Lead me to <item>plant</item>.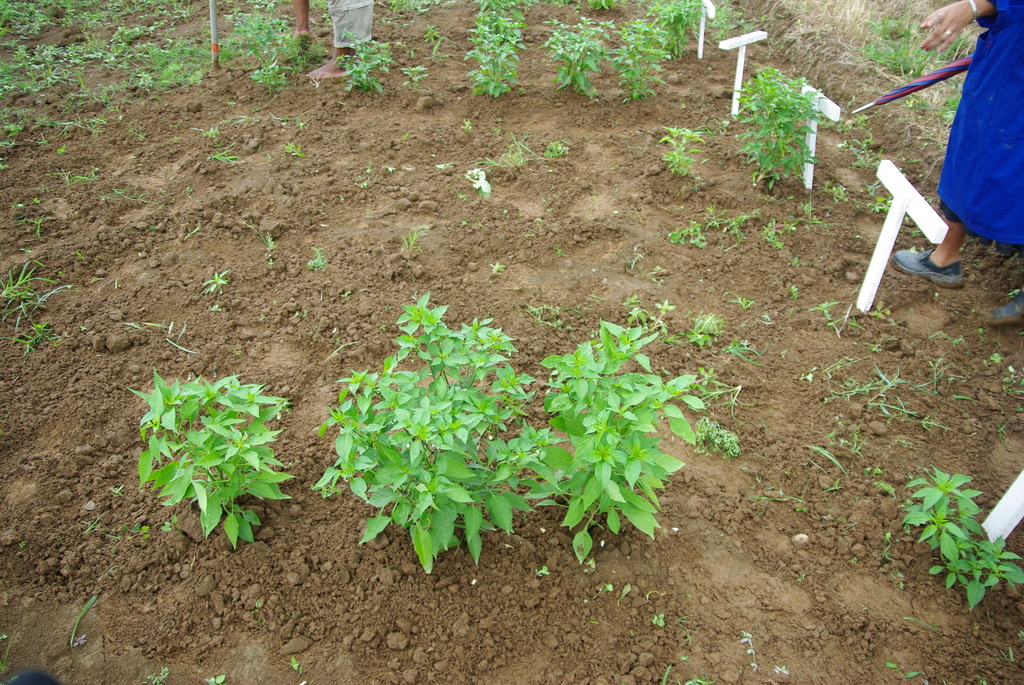
Lead to BBox(767, 224, 788, 245).
